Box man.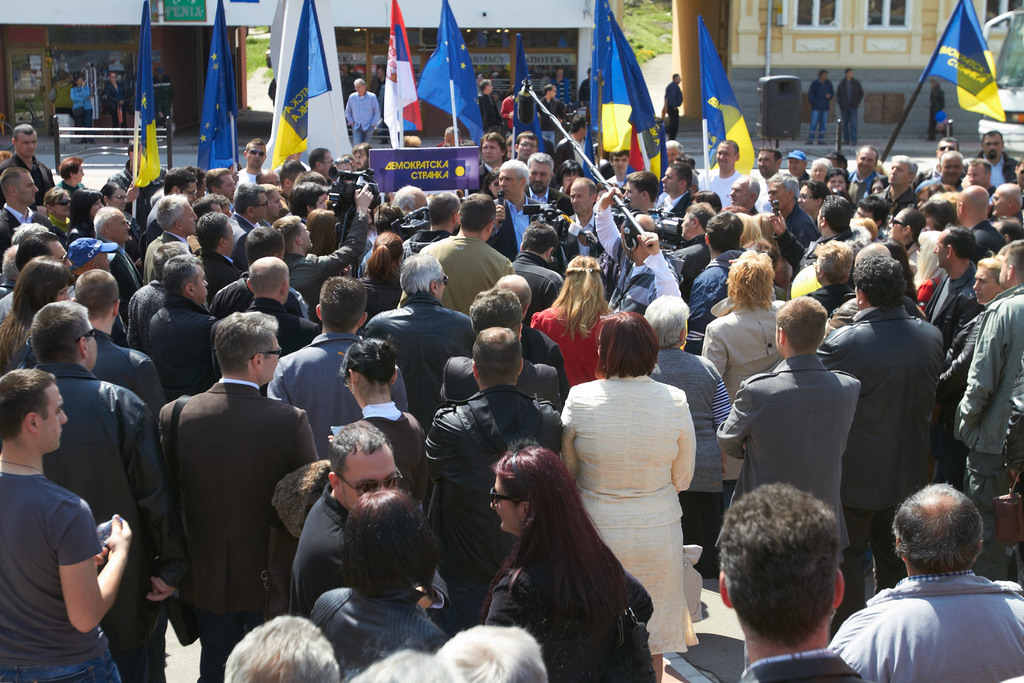
left=150, top=64, right=175, bottom=130.
